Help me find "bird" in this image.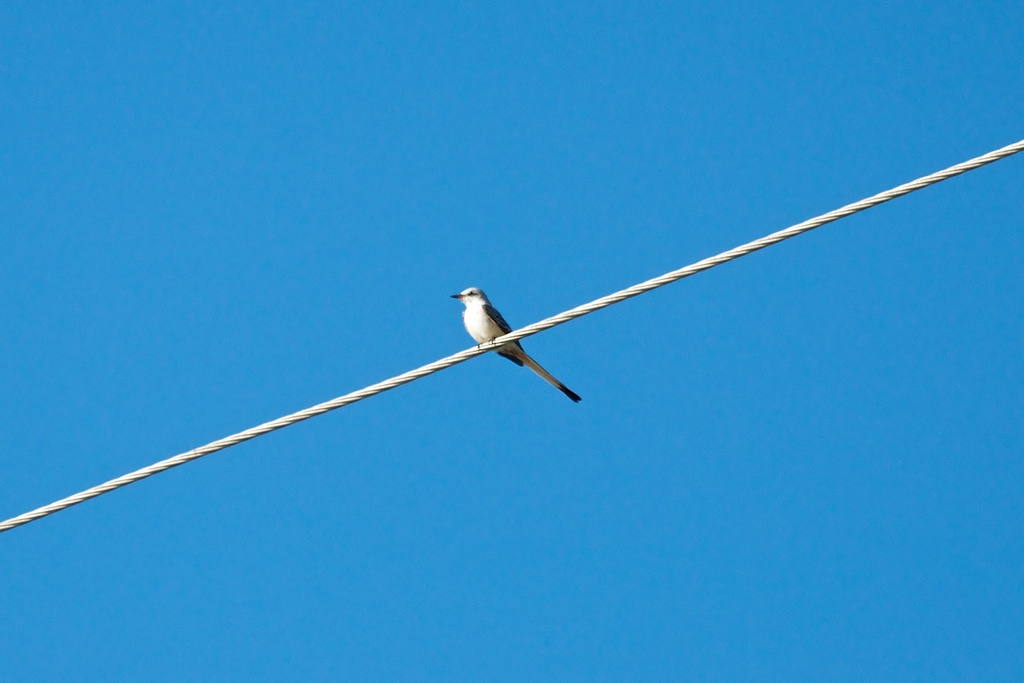
Found it: select_region(441, 281, 582, 404).
